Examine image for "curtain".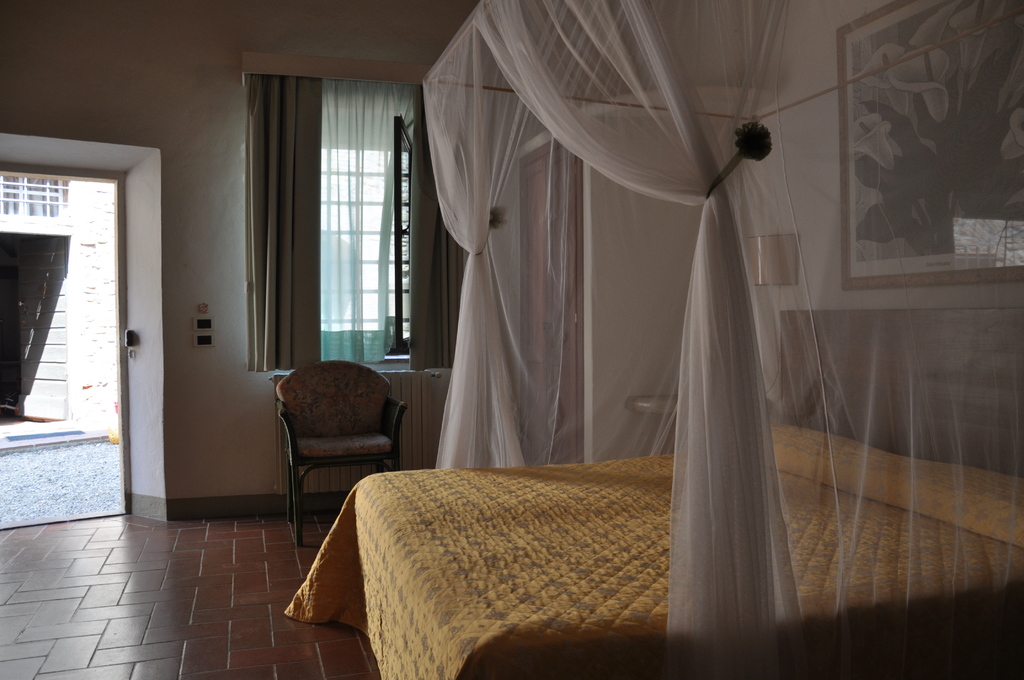
Examination result: {"x1": 245, "y1": 74, "x2": 420, "y2": 379}.
